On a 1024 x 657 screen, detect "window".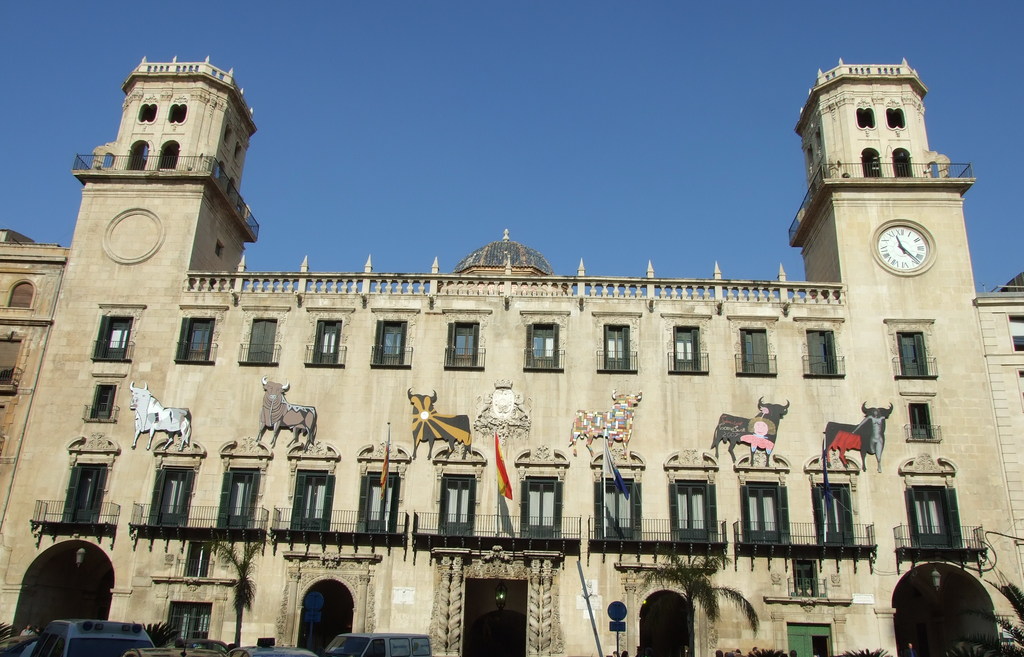
l=297, t=469, r=337, b=542.
